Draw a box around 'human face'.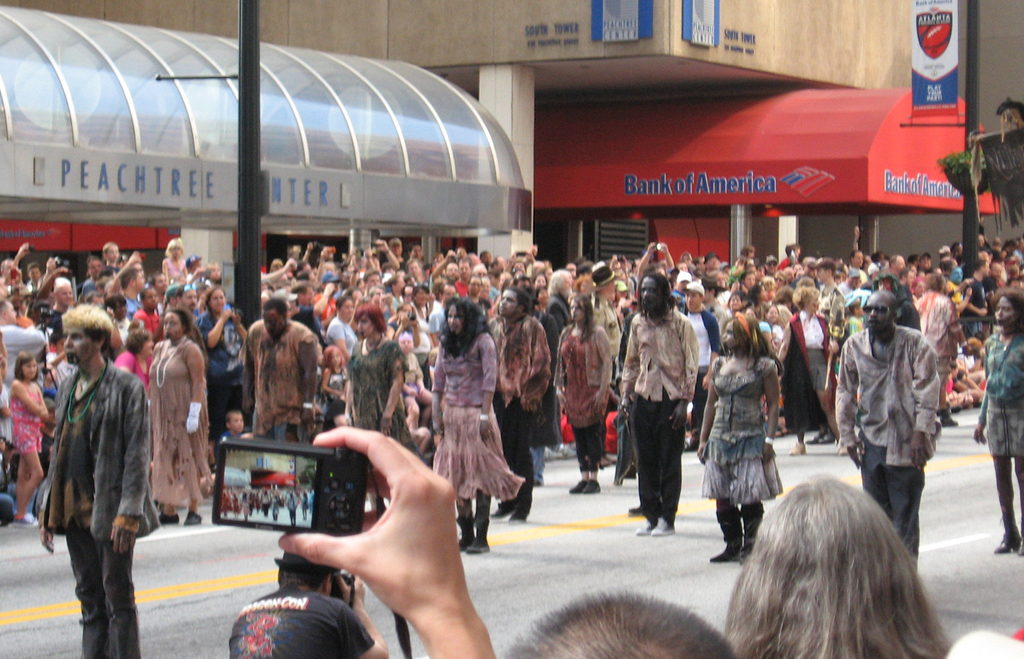
143/290/159/309.
